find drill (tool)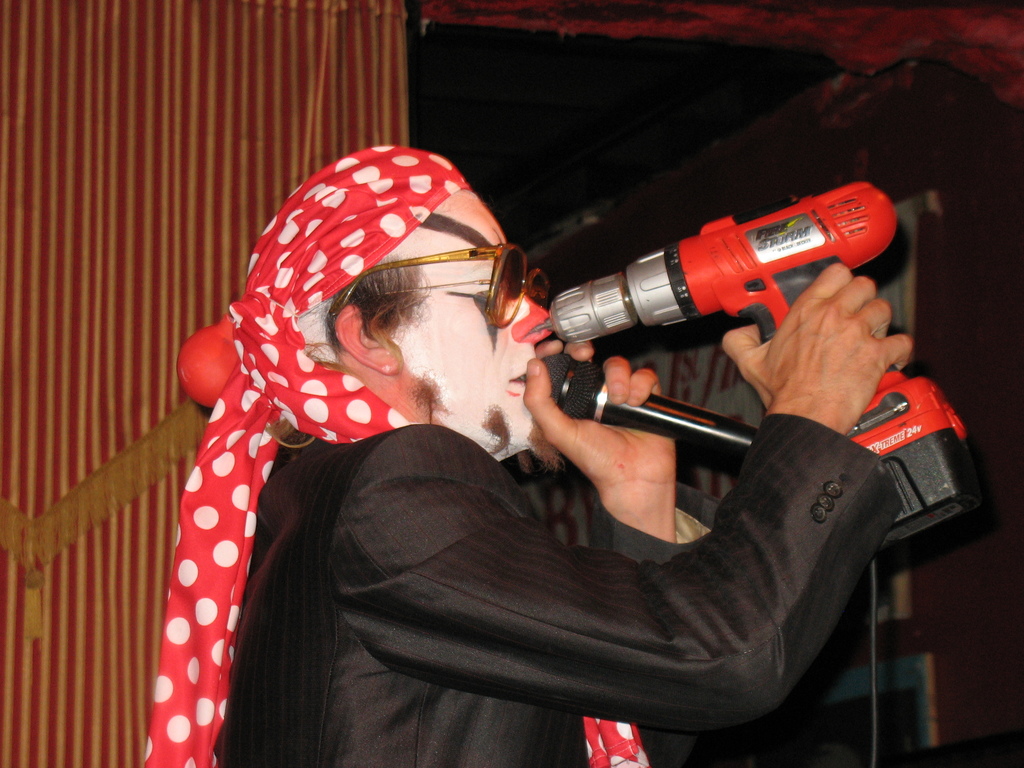
pyautogui.locateOnScreen(531, 182, 905, 543)
